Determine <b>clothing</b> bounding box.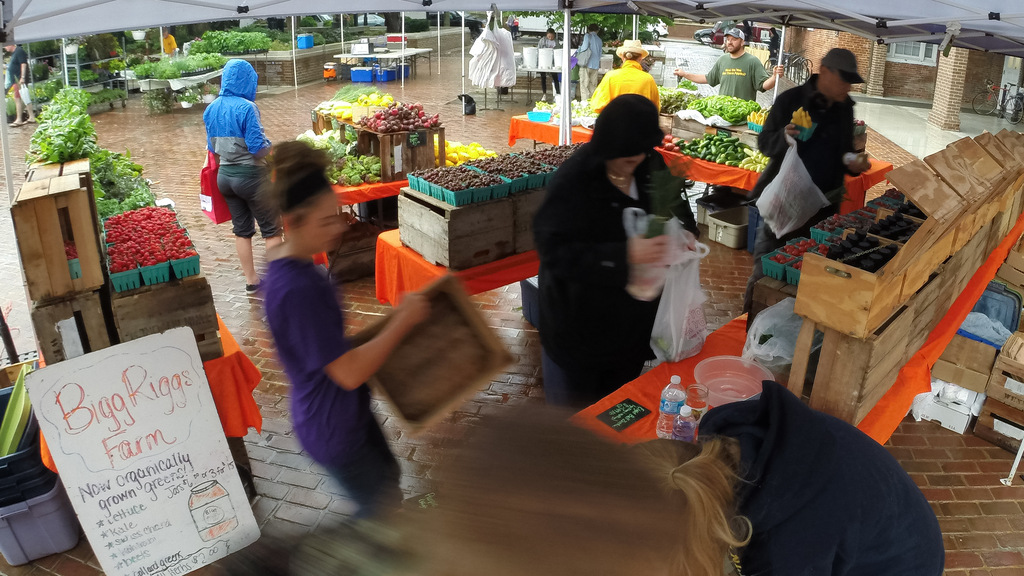
Determined: region(530, 97, 708, 392).
